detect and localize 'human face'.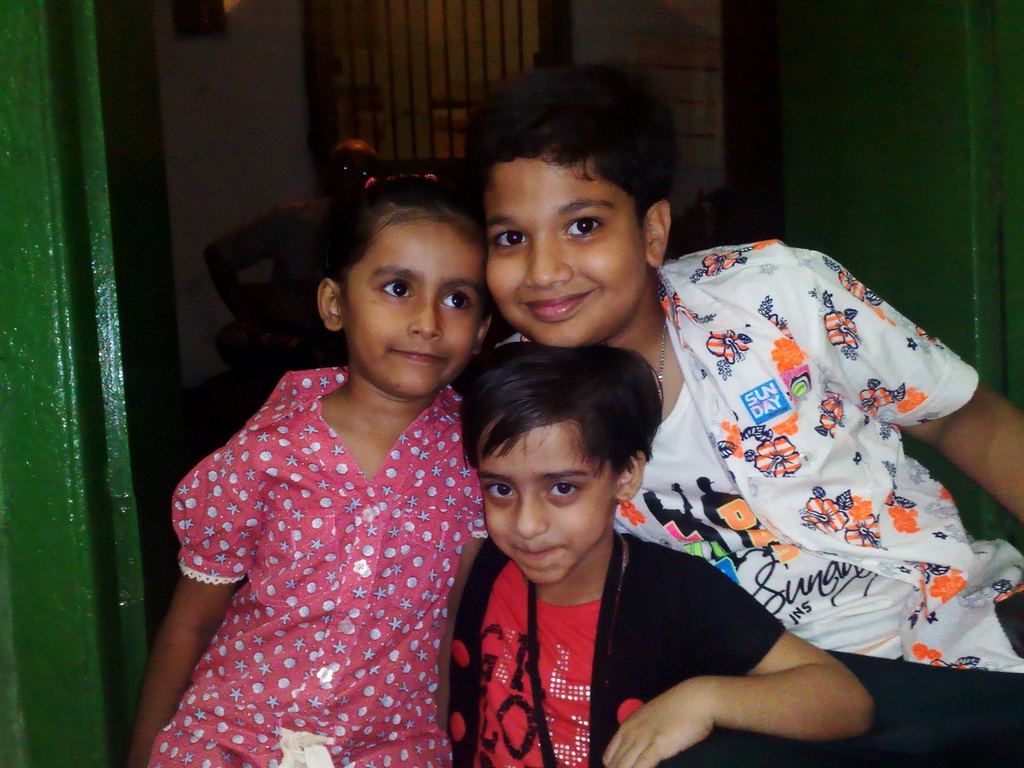
Localized at pyautogui.locateOnScreen(483, 420, 616, 586).
